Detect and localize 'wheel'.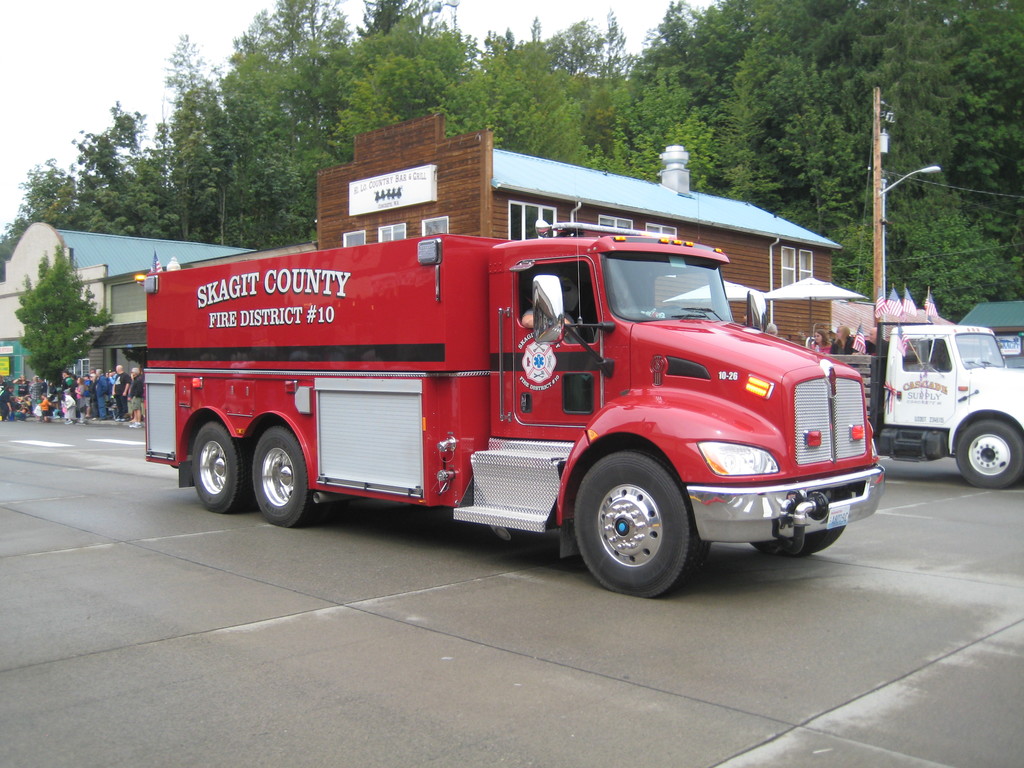
Localized at (652,308,689,314).
